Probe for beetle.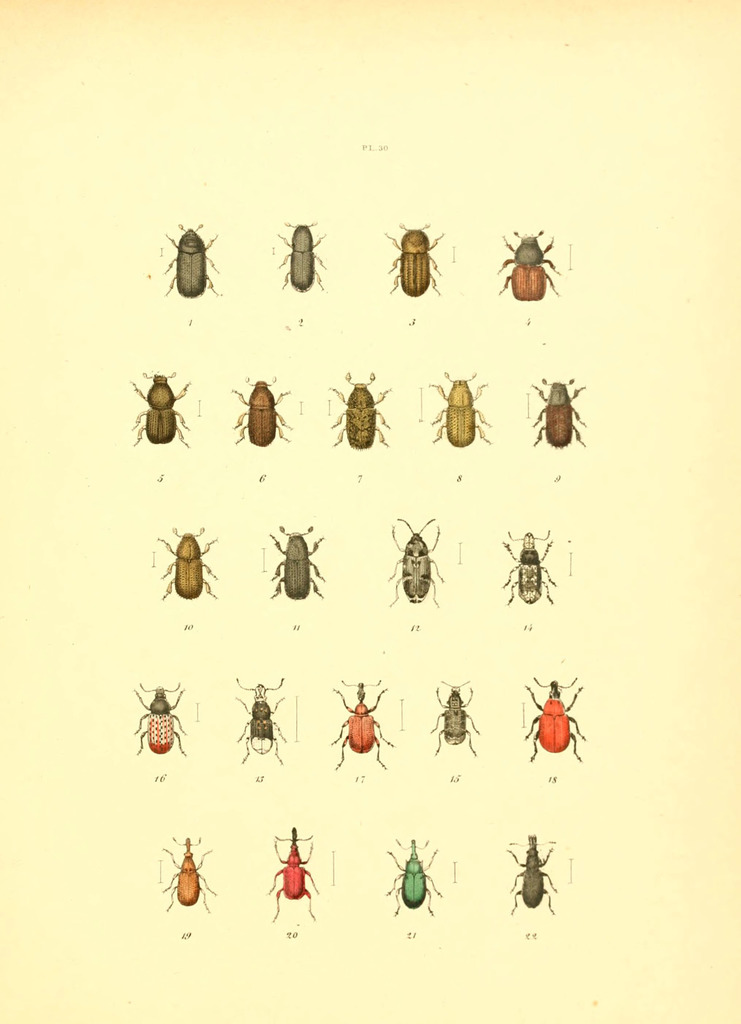
Probe result: (x1=245, y1=678, x2=288, y2=764).
